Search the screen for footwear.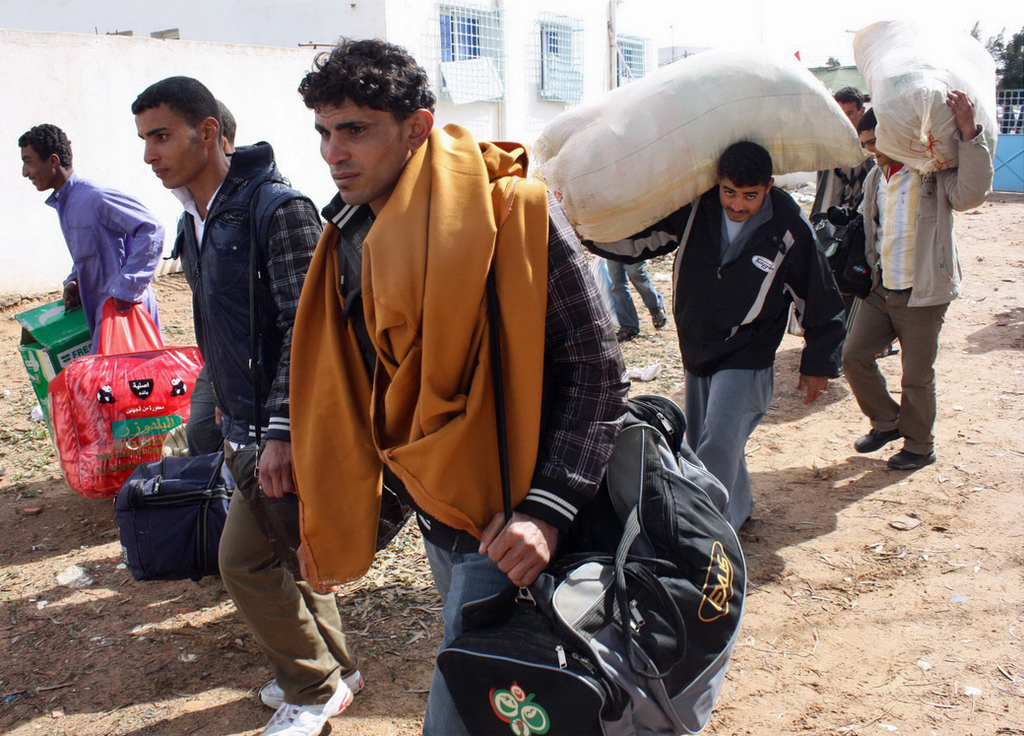
Found at pyautogui.locateOnScreen(870, 336, 905, 358).
